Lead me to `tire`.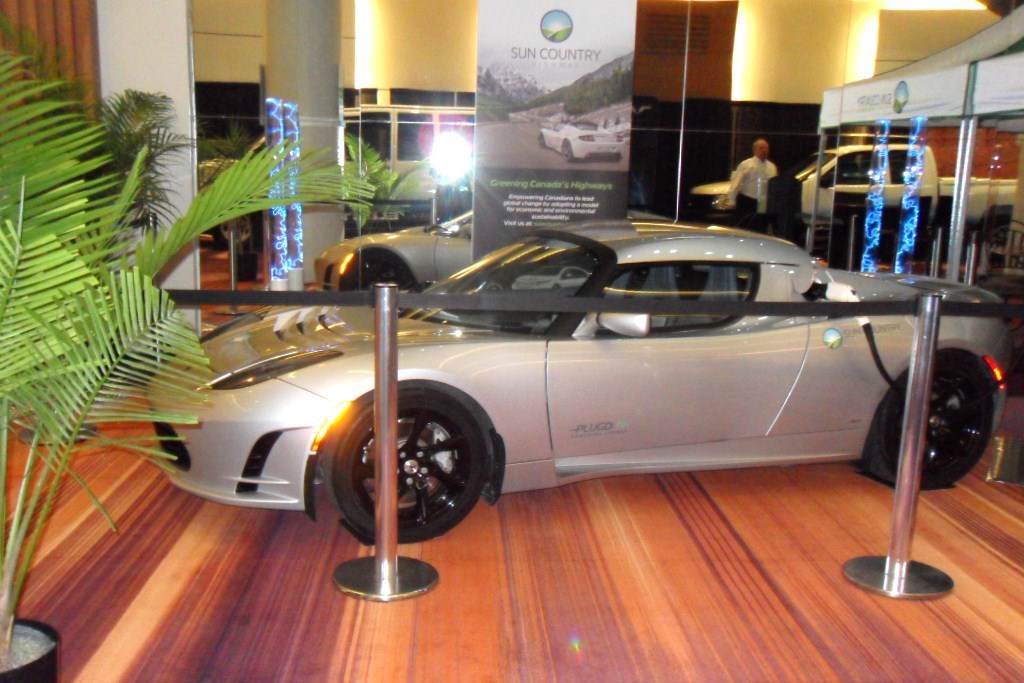
Lead to region(985, 222, 1021, 265).
